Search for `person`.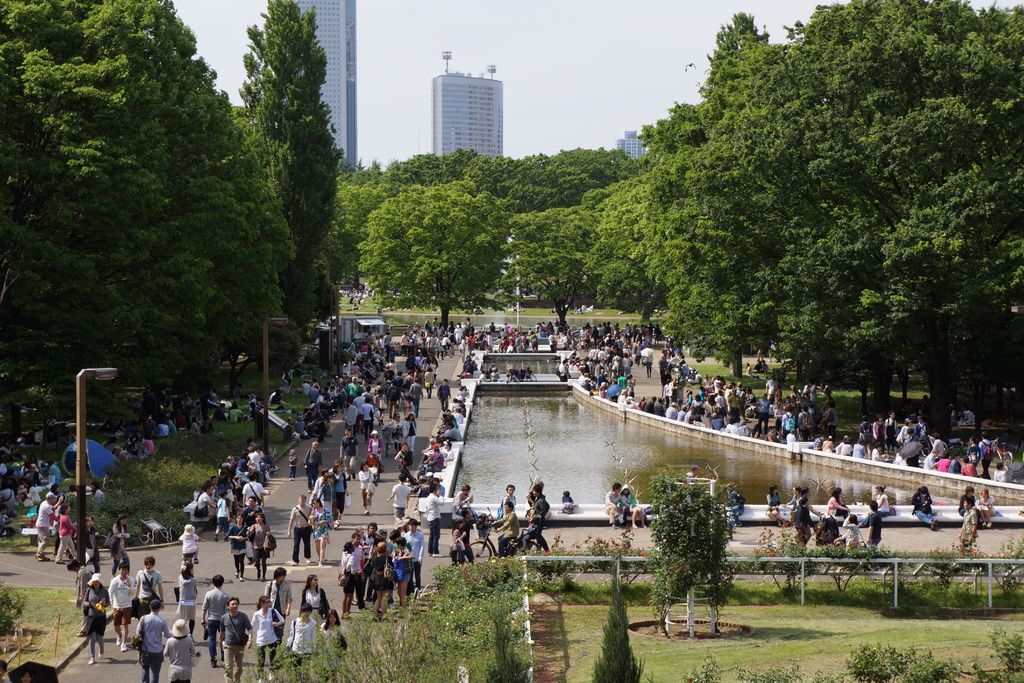
Found at left=264, top=570, right=291, bottom=641.
